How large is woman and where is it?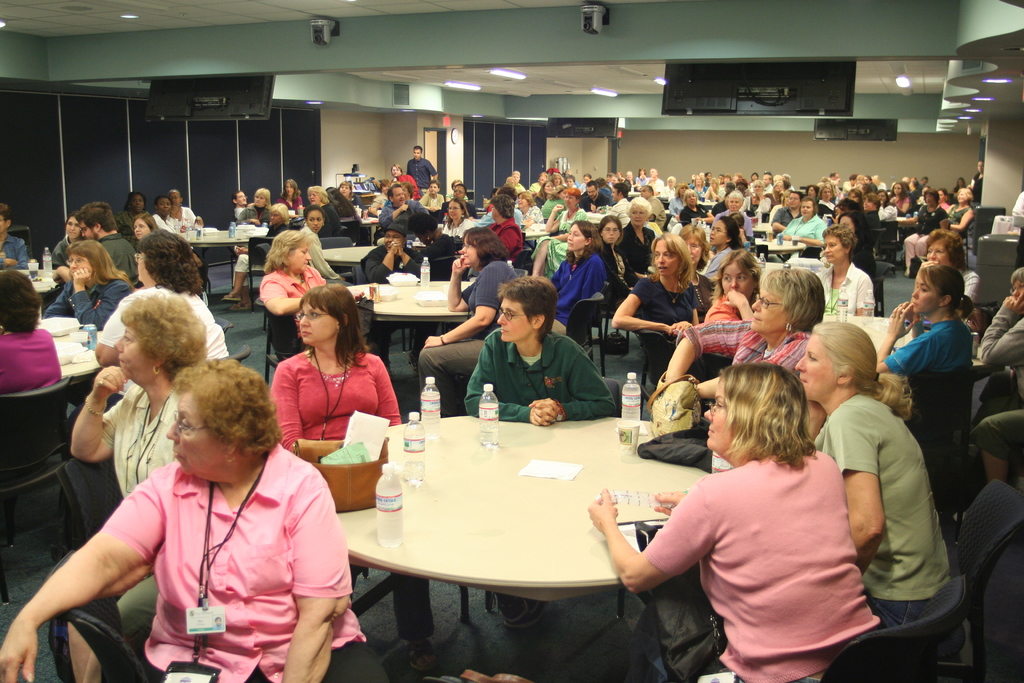
Bounding box: [x1=606, y1=230, x2=706, y2=350].
